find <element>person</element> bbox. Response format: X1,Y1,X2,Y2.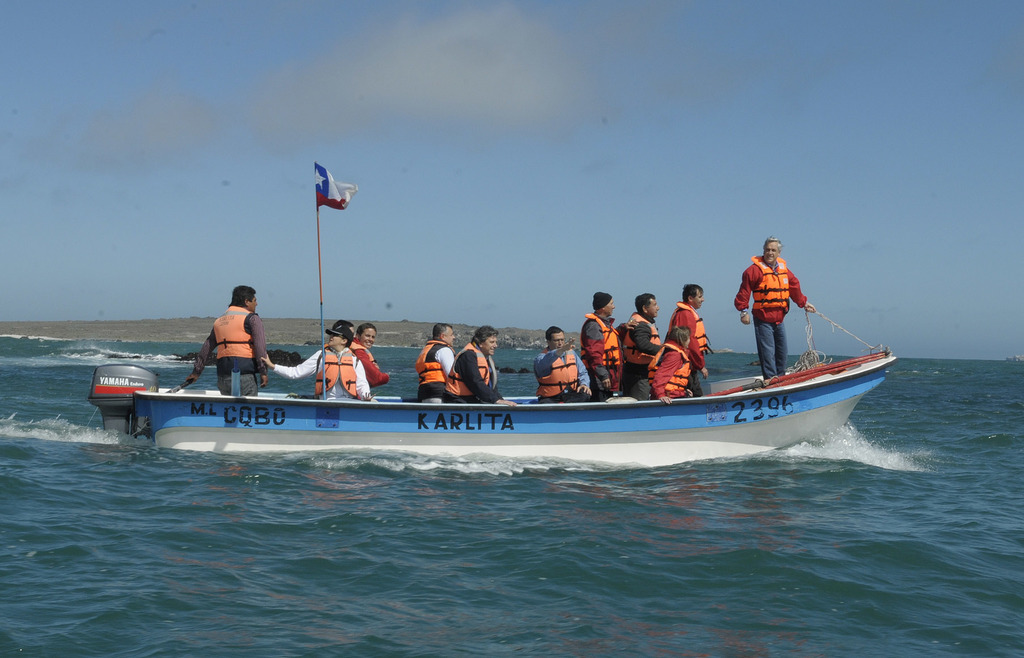
416,318,456,399.
